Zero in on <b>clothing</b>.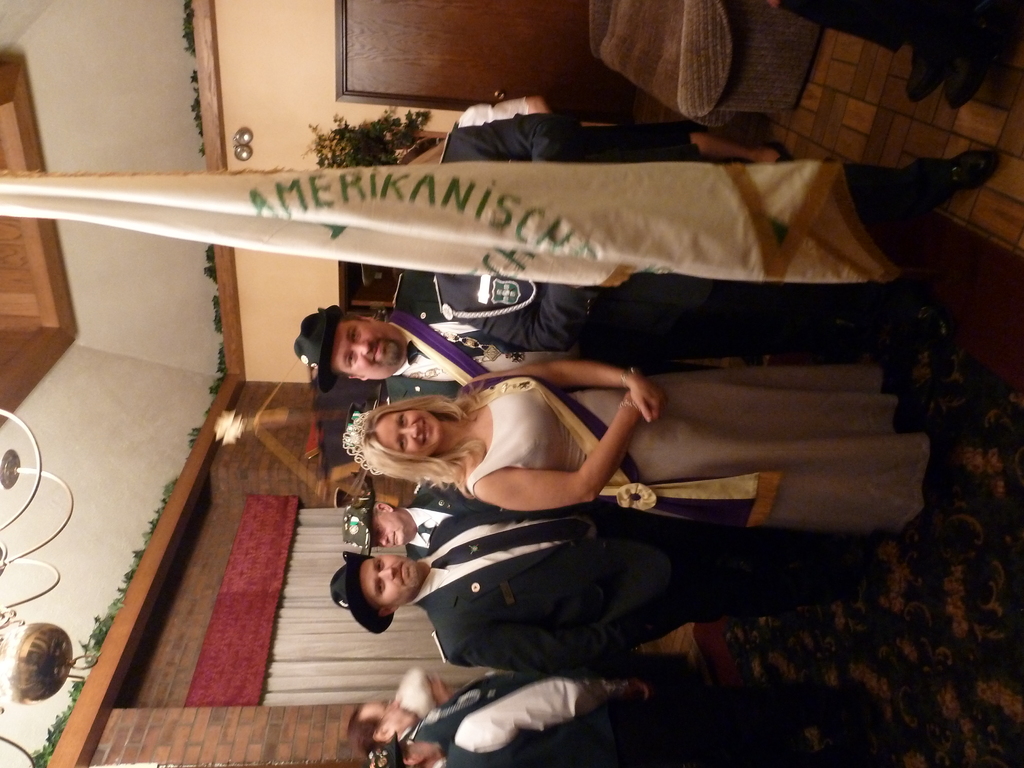
Zeroed in: {"left": 415, "top": 516, "right": 899, "bottom": 678}.
